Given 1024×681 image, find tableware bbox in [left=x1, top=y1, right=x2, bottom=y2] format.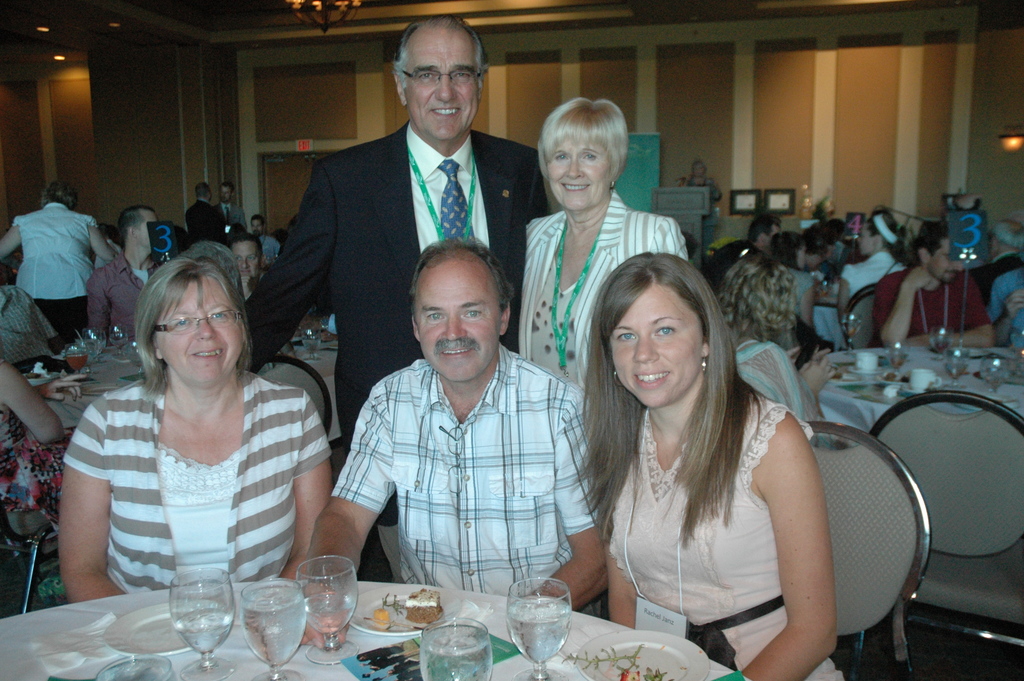
[left=908, top=366, right=943, bottom=395].
